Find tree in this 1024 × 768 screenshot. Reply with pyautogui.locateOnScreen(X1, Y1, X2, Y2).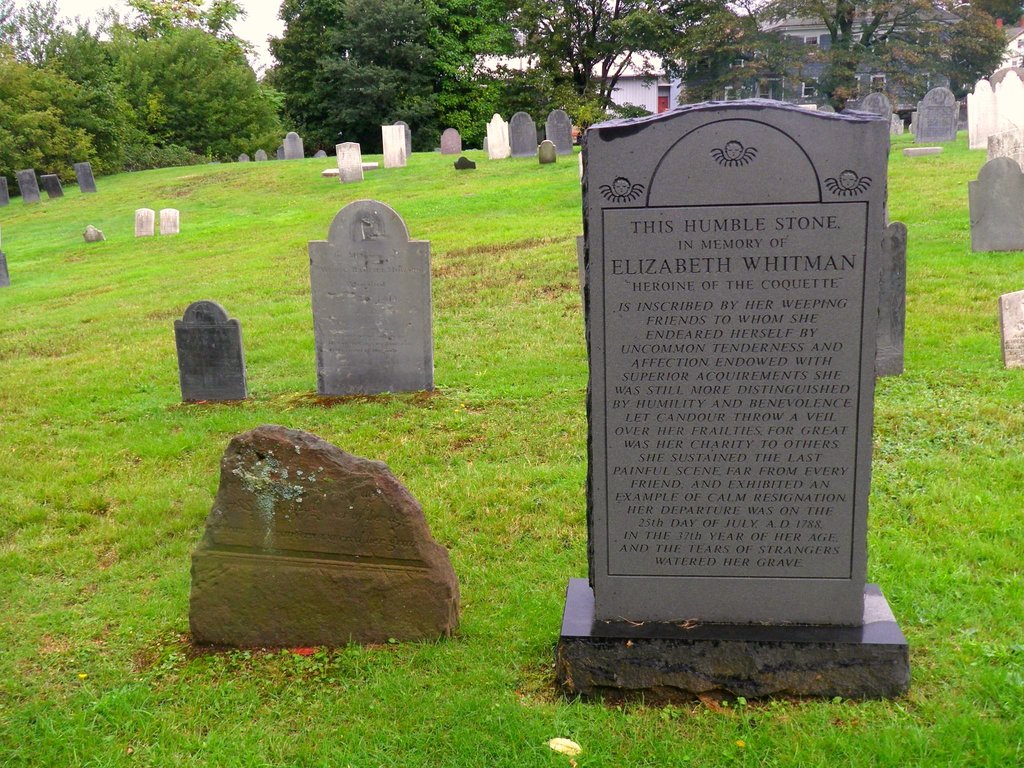
pyautogui.locateOnScreen(75, 36, 278, 163).
